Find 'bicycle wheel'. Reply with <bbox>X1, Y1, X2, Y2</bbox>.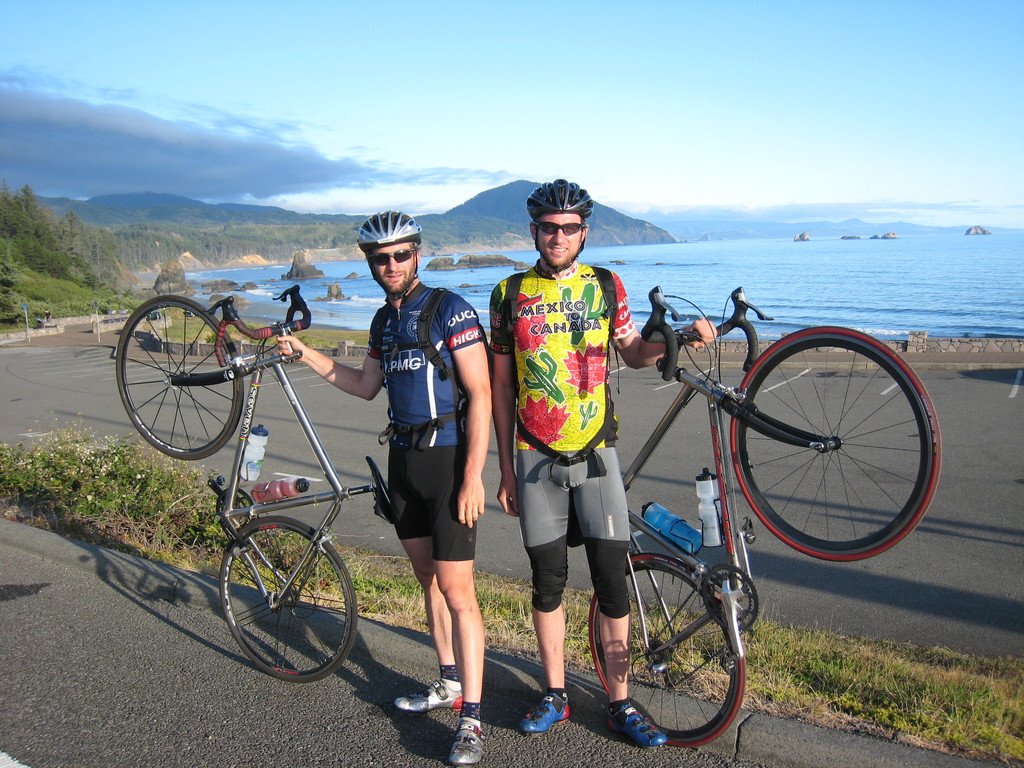
<bbox>708, 333, 951, 575</bbox>.
